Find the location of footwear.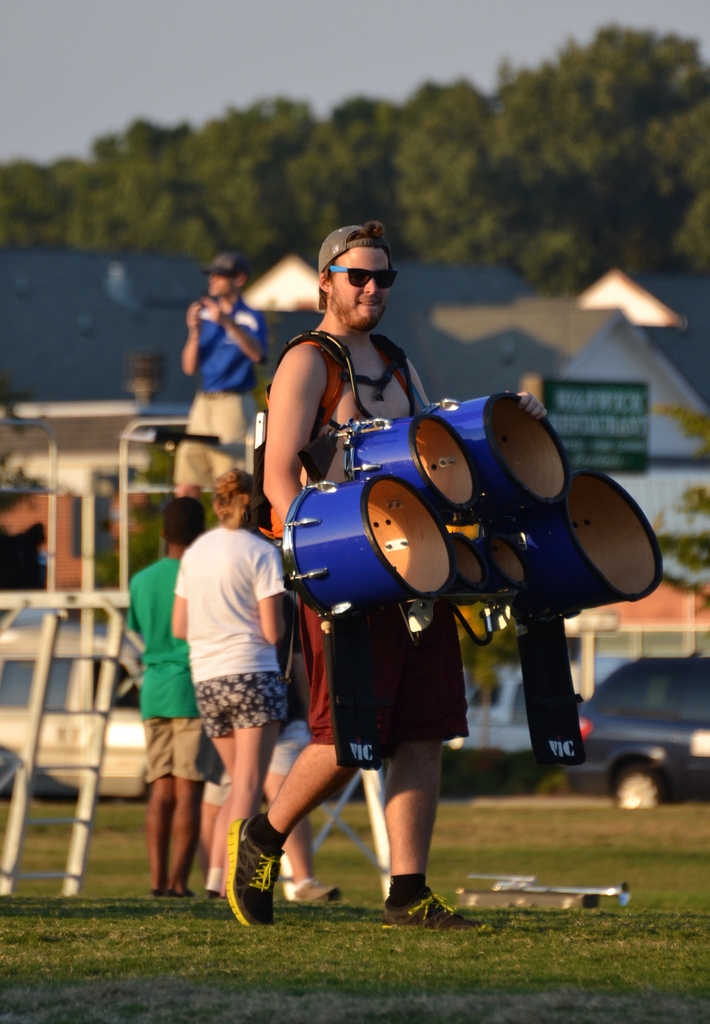
Location: detection(224, 830, 313, 924).
